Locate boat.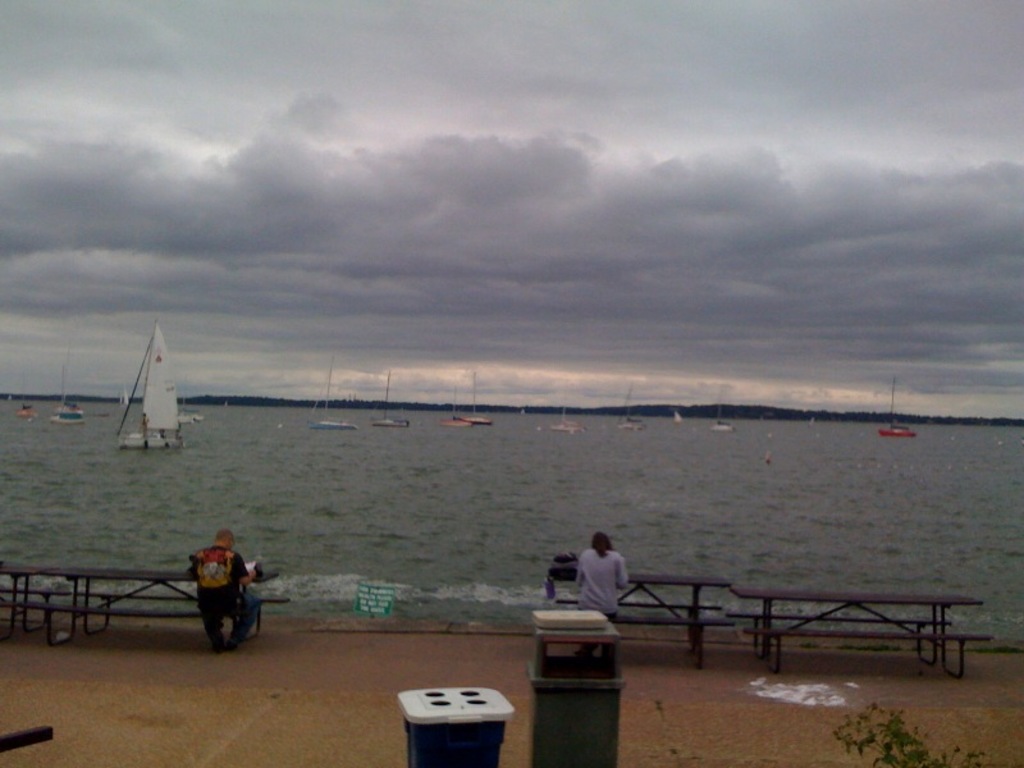
Bounding box: bbox=[556, 385, 586, 433].
